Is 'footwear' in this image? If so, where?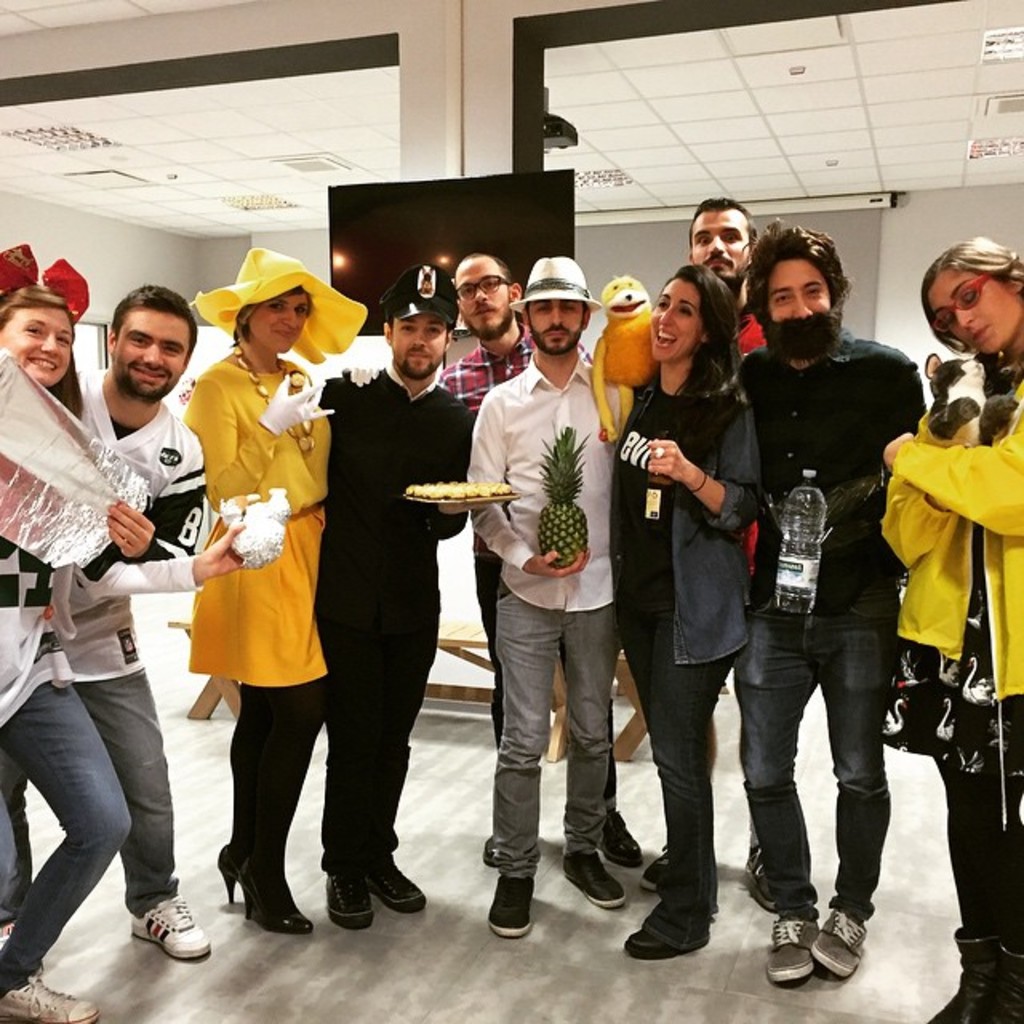
Yes, at 130:894:218:963.
